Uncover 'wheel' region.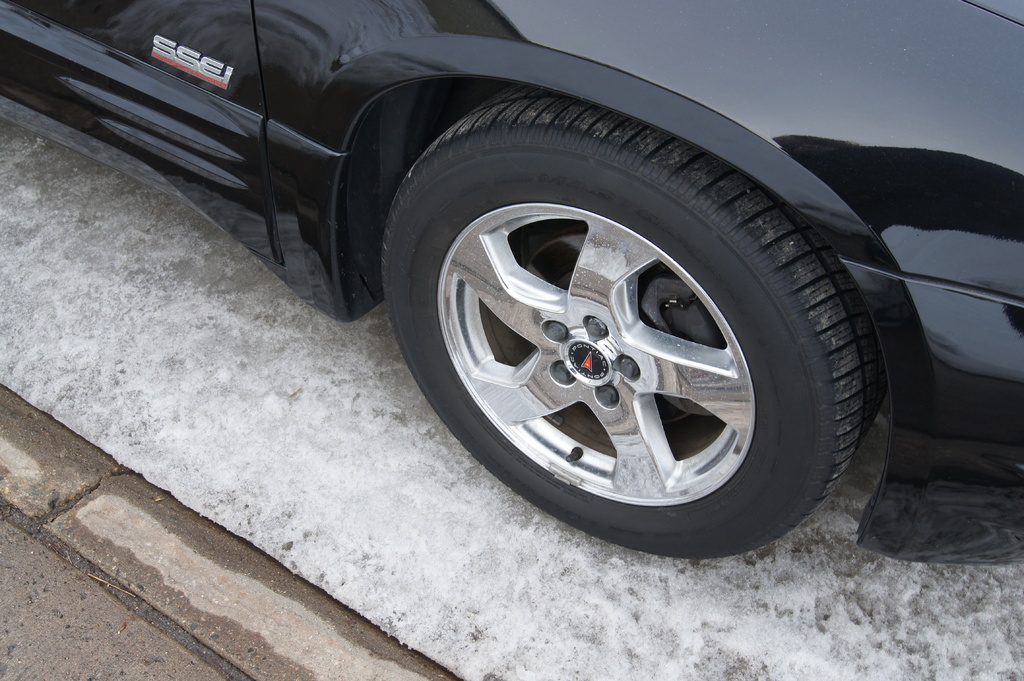
Uncovered: [385, 117, 854, 551].
